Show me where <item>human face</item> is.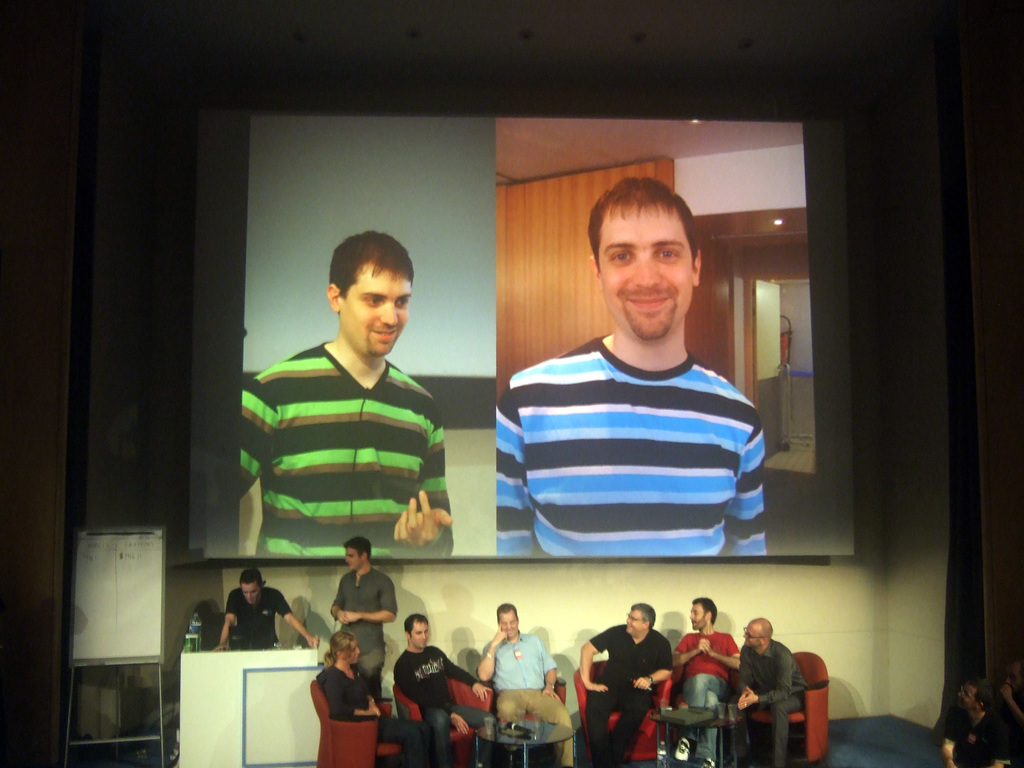
<item>human face</item> is at l=342, t=643, r=355, b=666.
